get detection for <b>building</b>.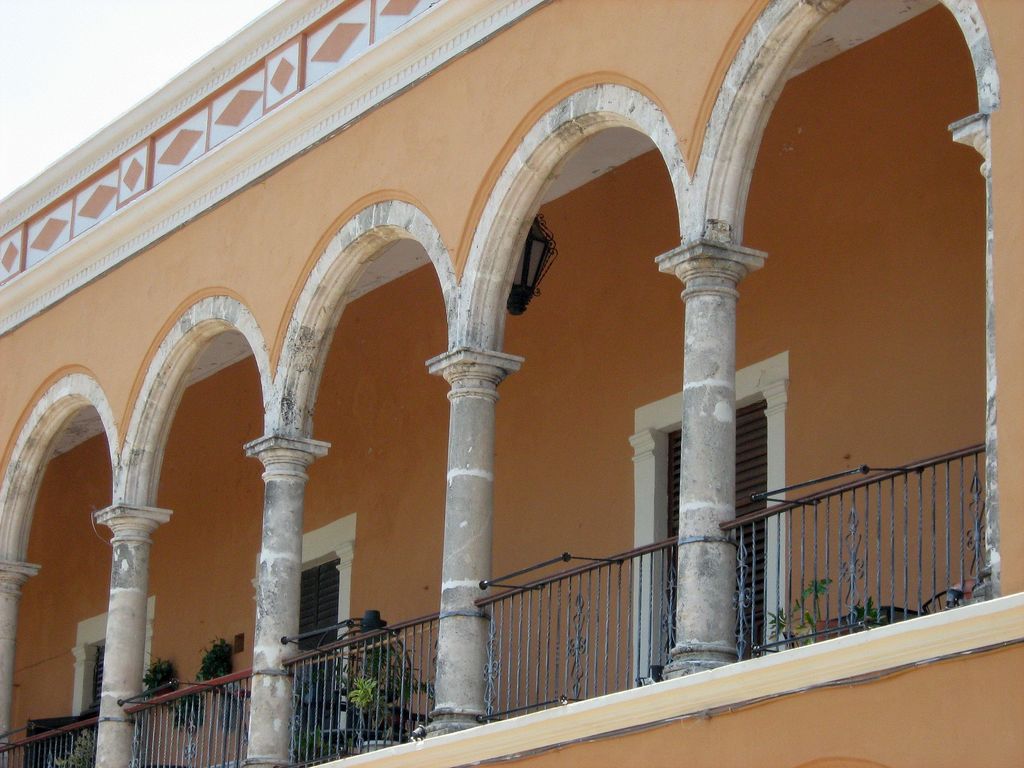
Detection: crop(0, 0, 1023, 767).
